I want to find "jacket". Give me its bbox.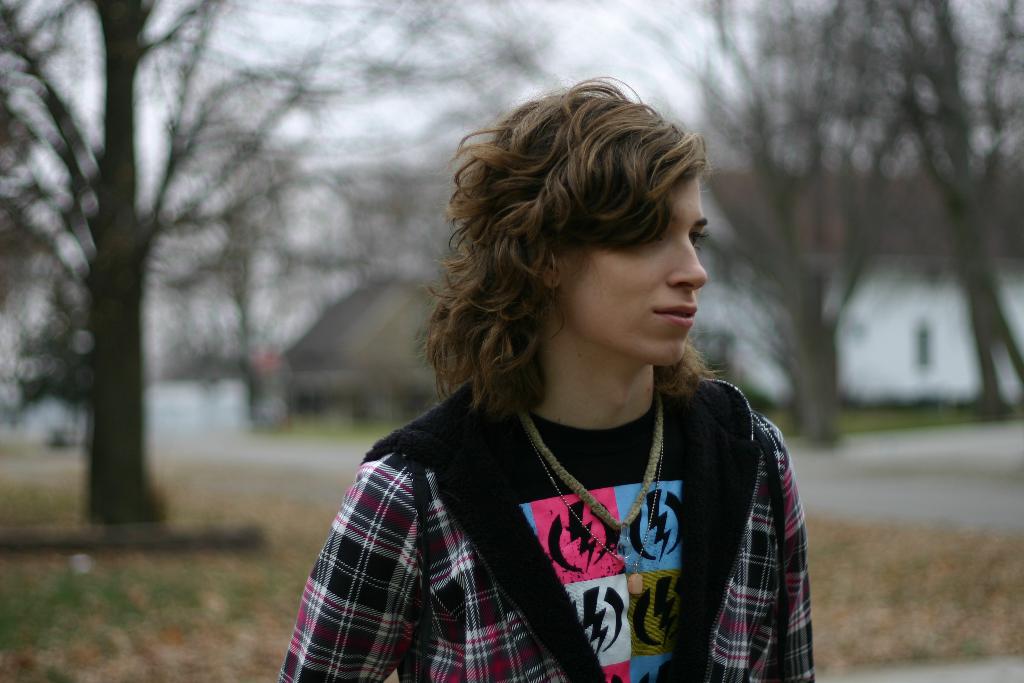
{"left": 276, "top": 353, "right": 817, "bottom": 682}.
